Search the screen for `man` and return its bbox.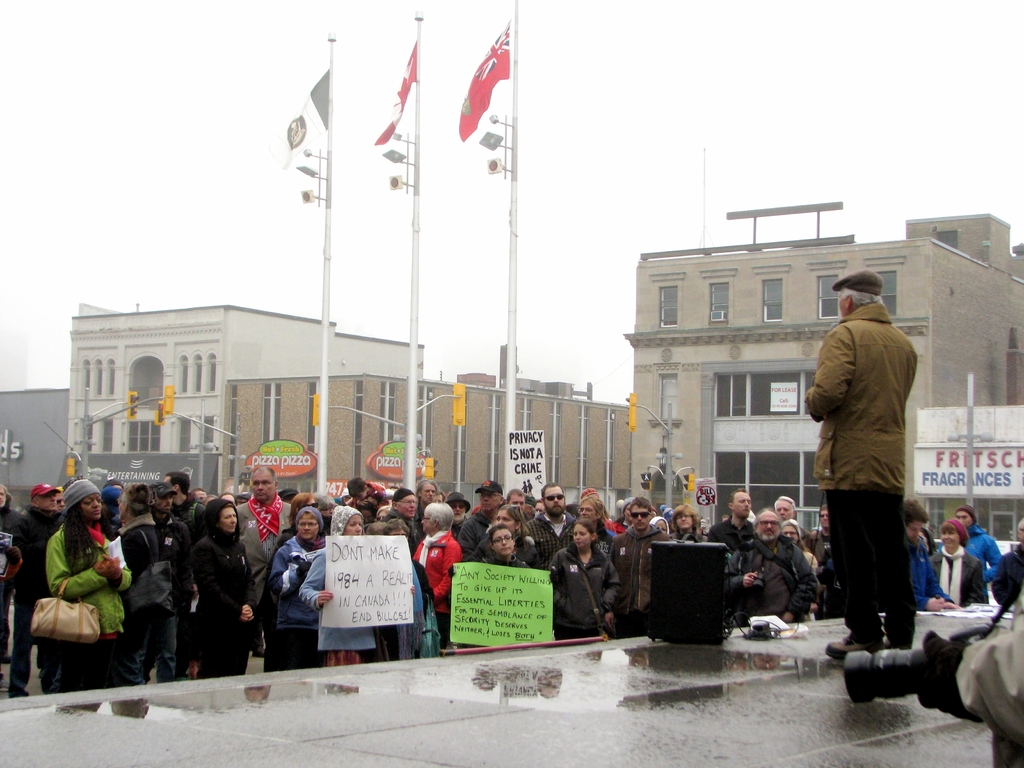
Found: locate(604, 493, 673, 640).
